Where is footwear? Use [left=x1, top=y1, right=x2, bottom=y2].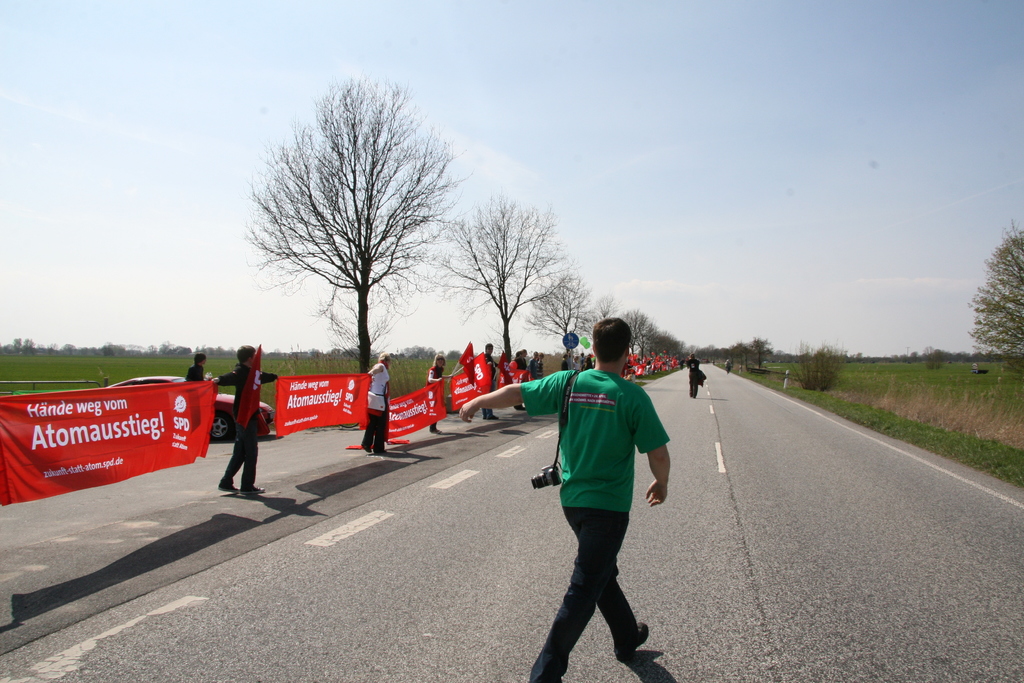
[left=371, top=445, right=387, bottom=452].
